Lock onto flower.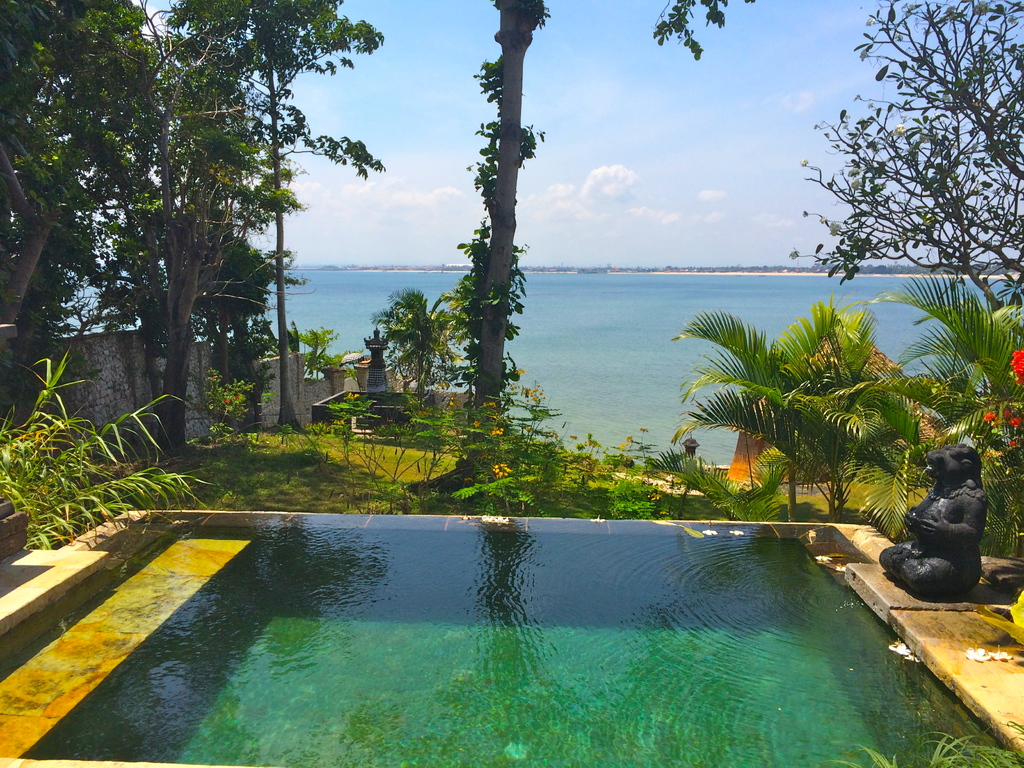
Locked: [1007, 437, 1014, 454].
